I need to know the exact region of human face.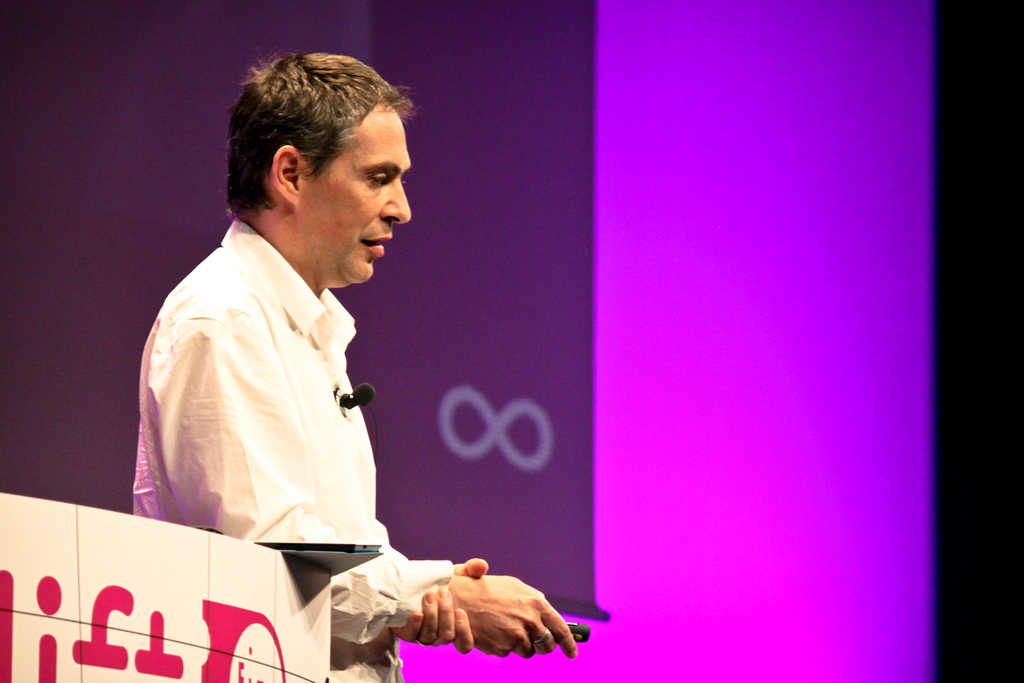
Region: 294, 101, 418, 292.
